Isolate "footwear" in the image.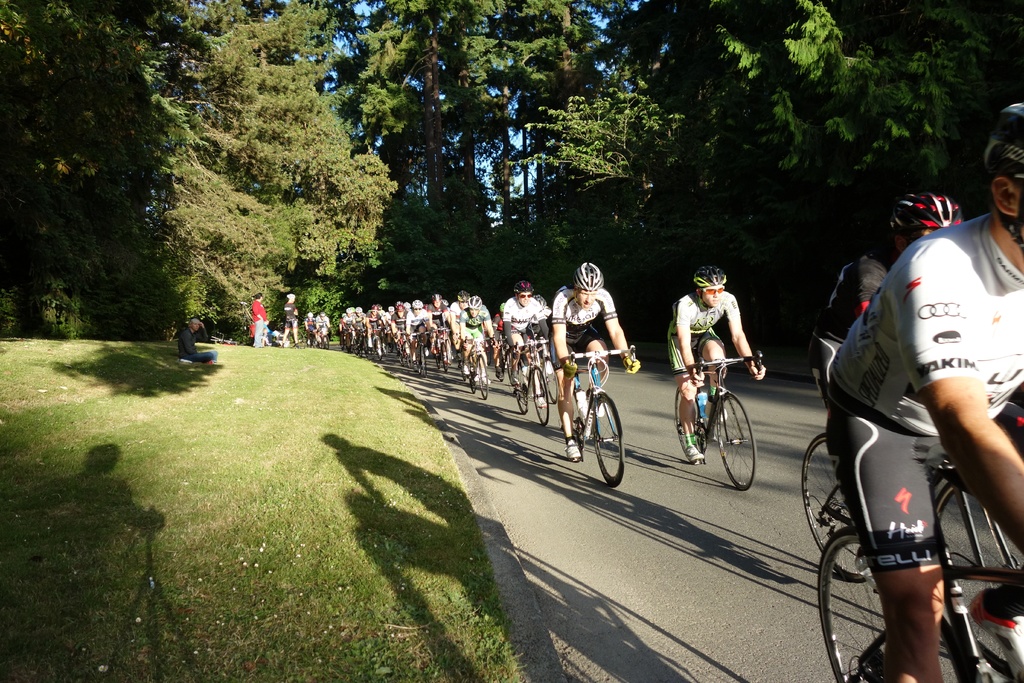
Isolated region: select_region(593, 397, 604, 420).
